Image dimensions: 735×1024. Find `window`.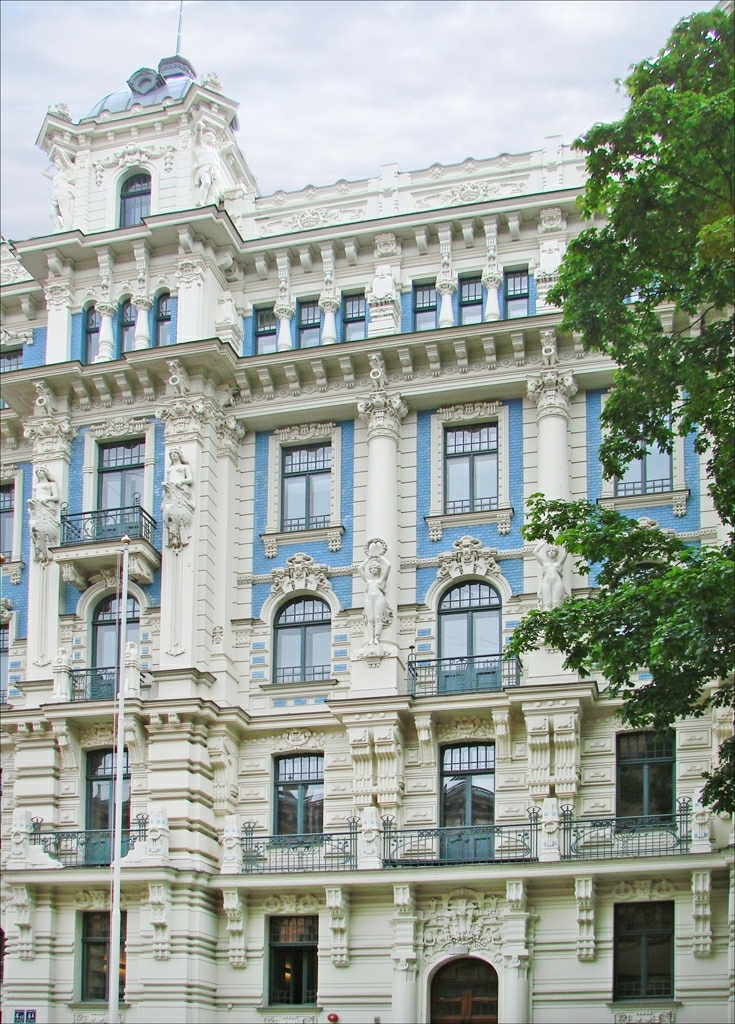
<region>117, 171, 153, 230</region>.
